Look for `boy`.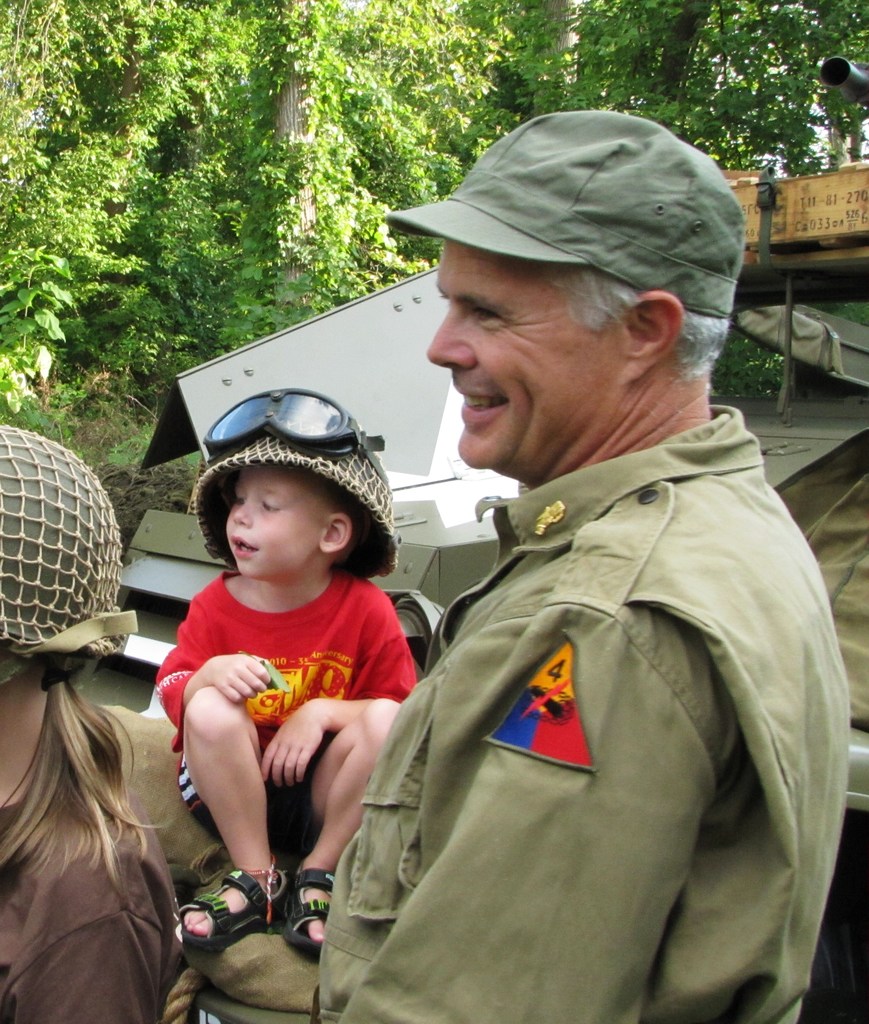
Found: detection(142, 403, 429, 973).
